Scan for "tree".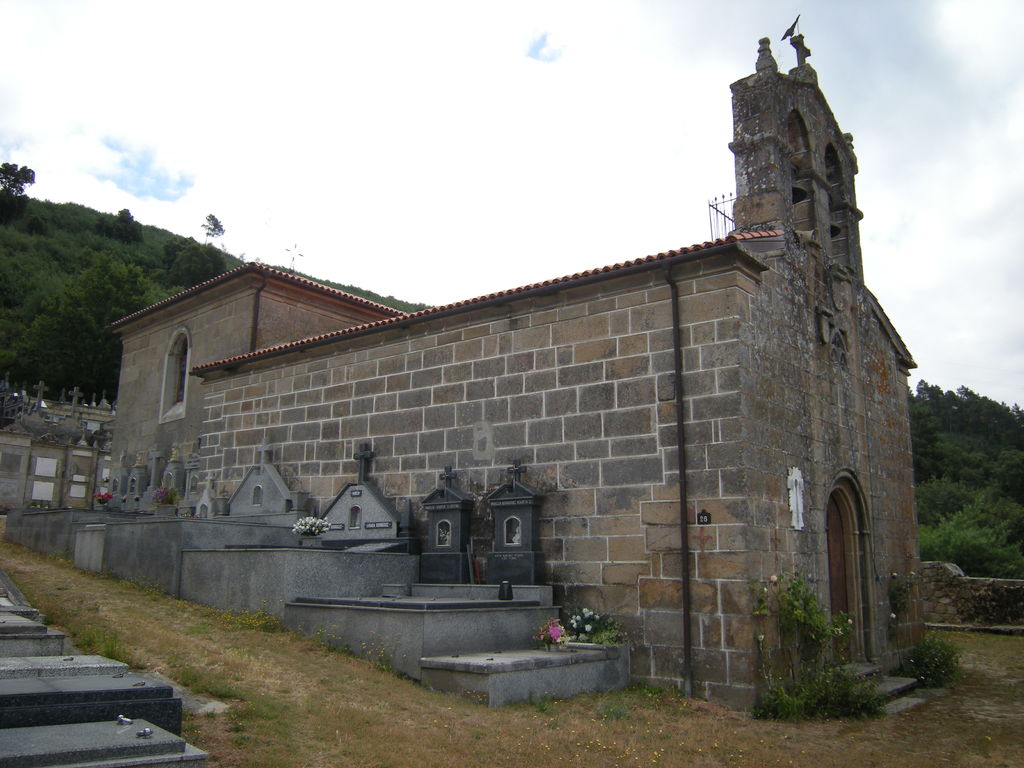
Scan result: pyautogui.locateOnScreen(0, 143, 41, 232).
